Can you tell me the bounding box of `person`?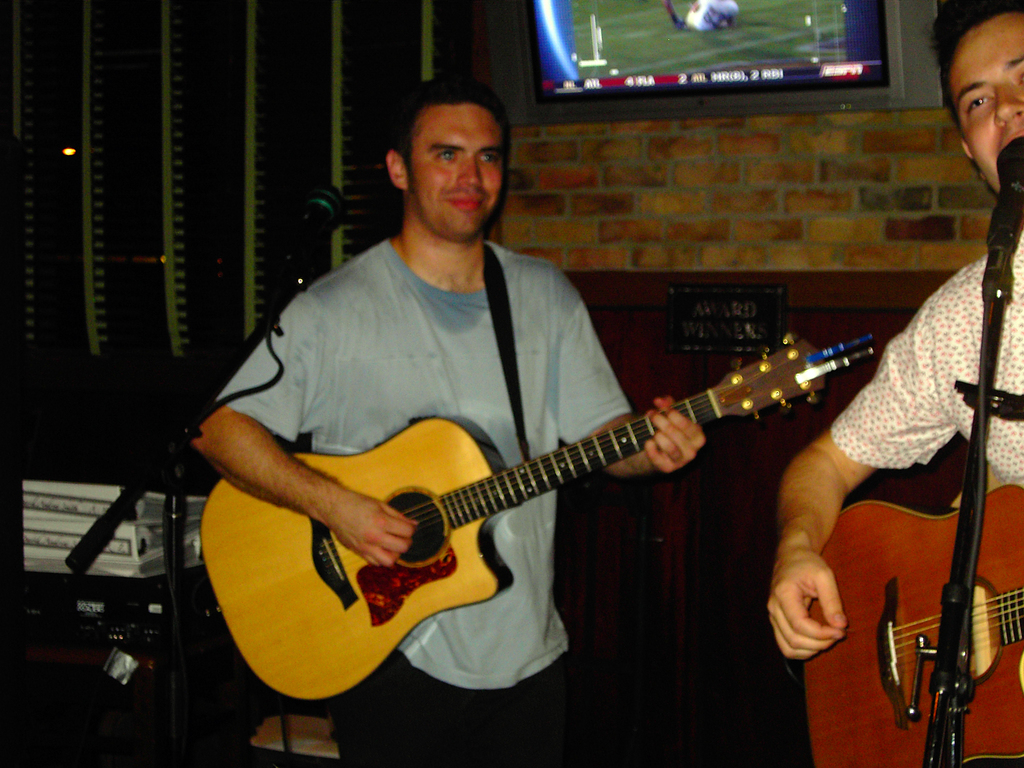
[176,83,716,767].
